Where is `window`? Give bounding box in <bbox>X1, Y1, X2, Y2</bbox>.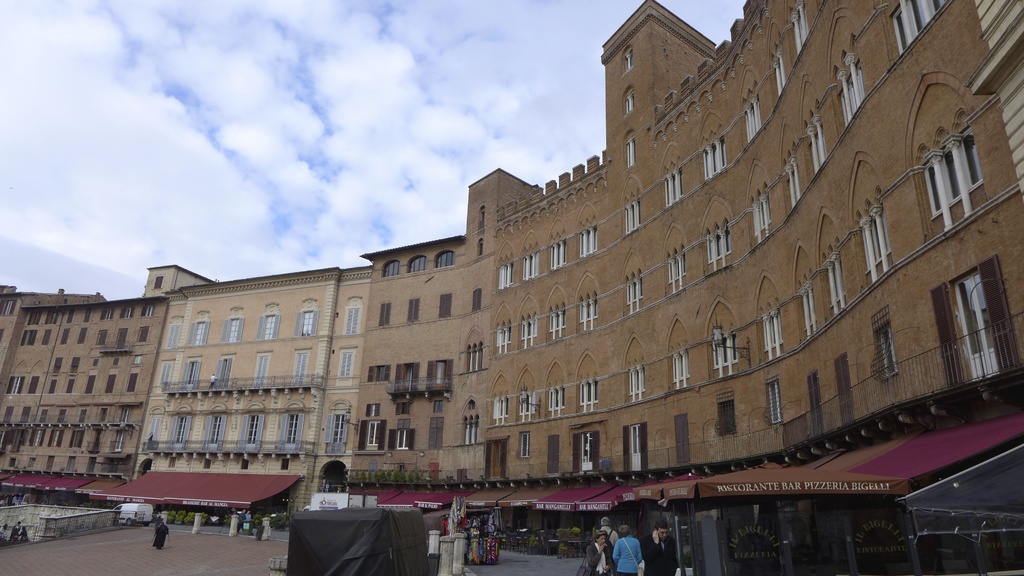
<bbox>258, 301, 280, 346</bbox>.
